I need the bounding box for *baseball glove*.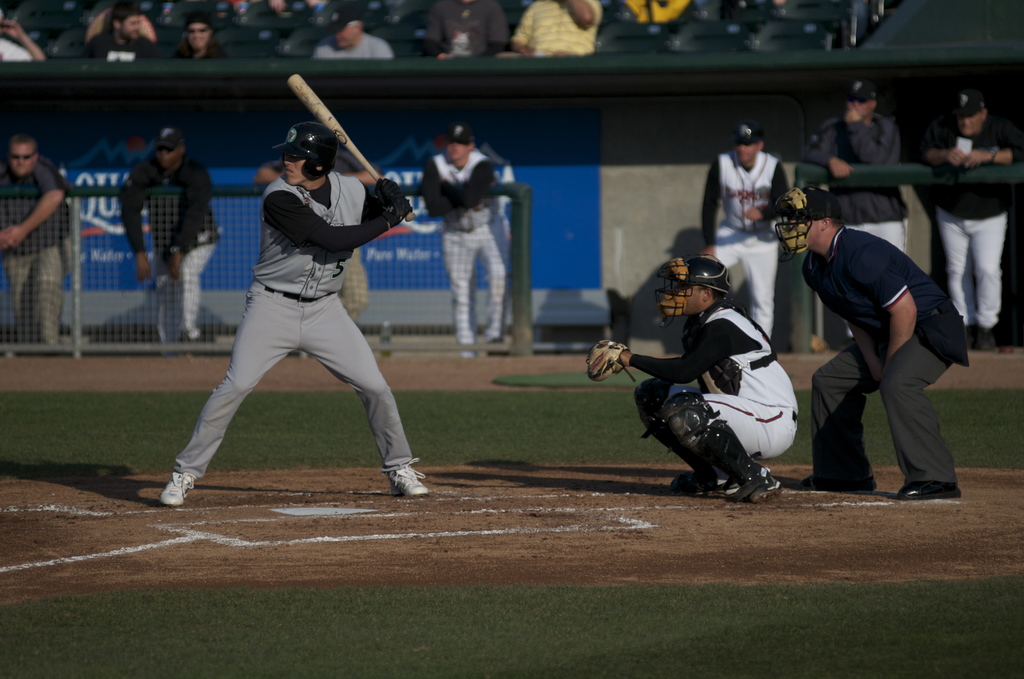
Here it is: left=380, top=170, right=401, bottom=195.
